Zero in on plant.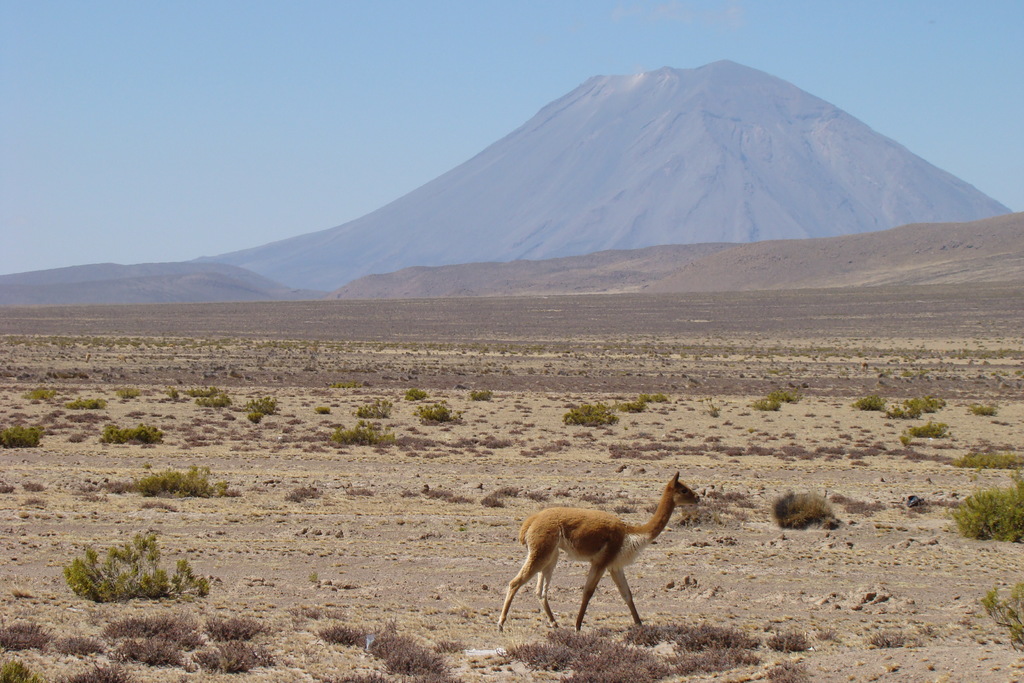
Zeroed in: select_region(905, 498, 961, 512).
